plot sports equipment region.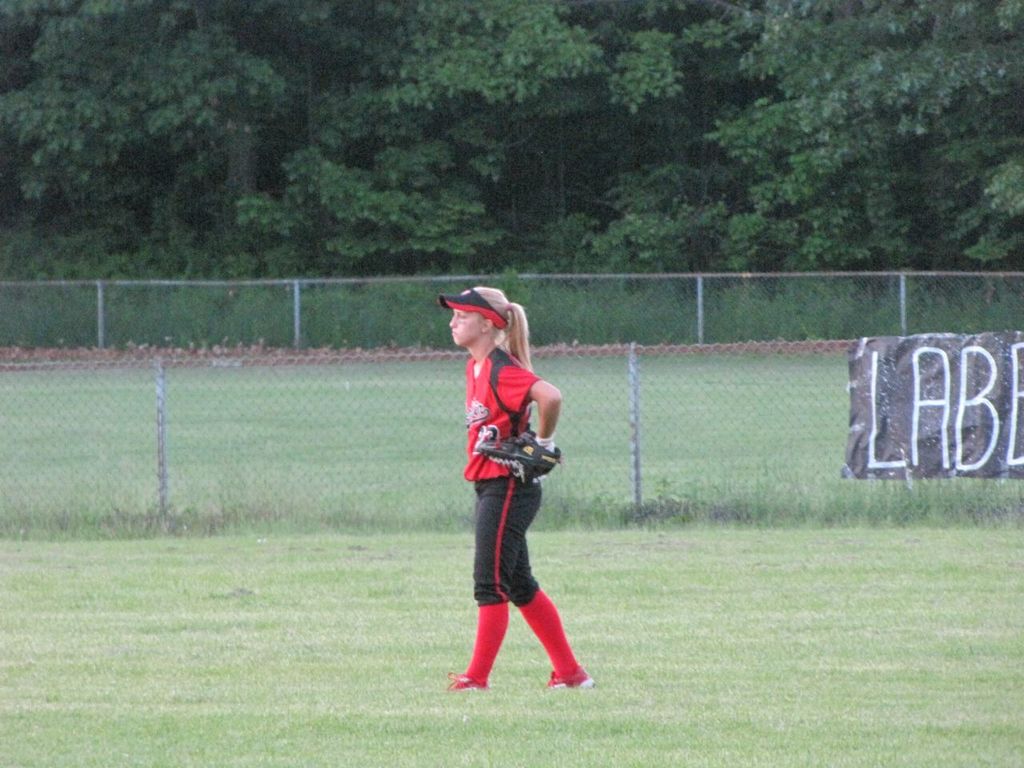
Plotted at pyautogui.locateOnScreen(483, 426, 563, 490).
